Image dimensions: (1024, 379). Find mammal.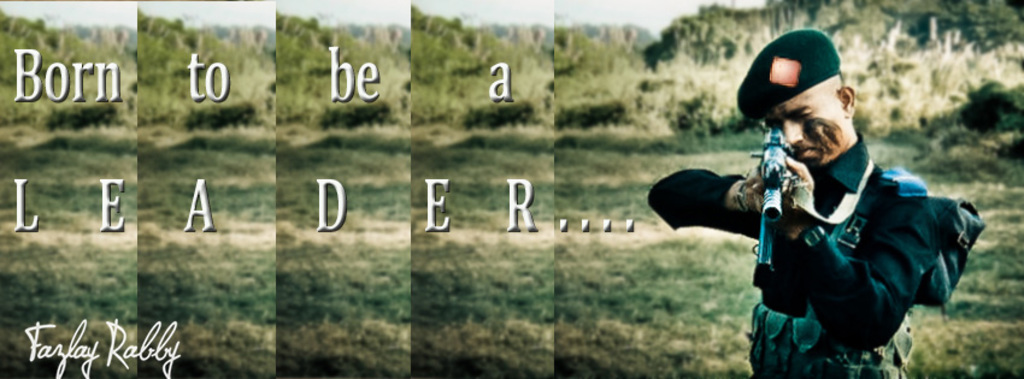
pyautogui.locateOnScreen(676, 70, 985, 378).
